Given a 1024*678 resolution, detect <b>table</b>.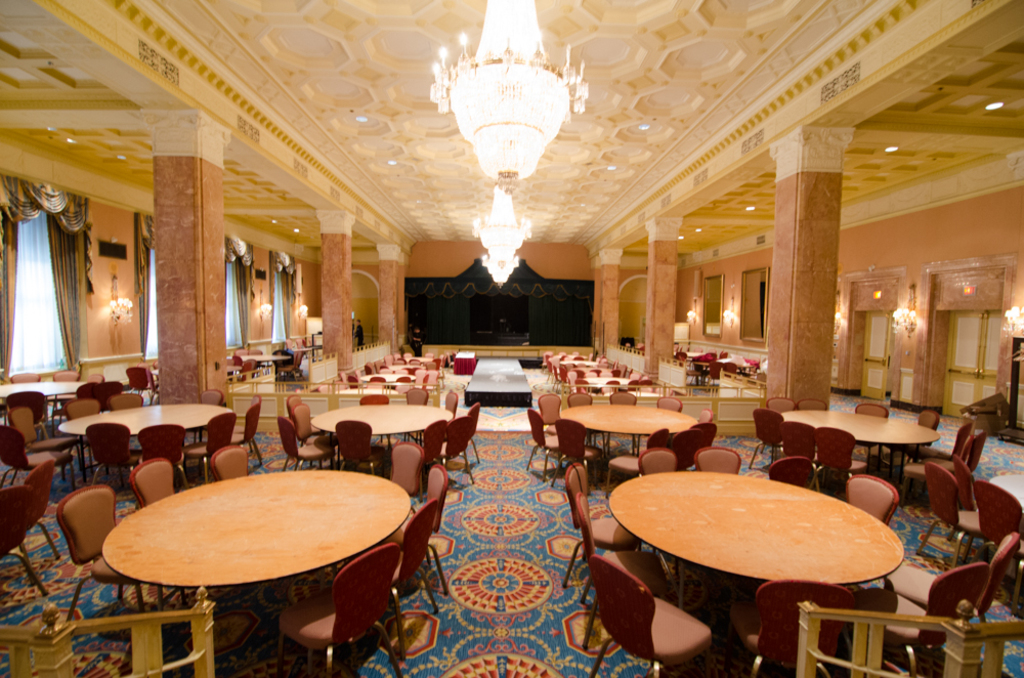
780, 413, 938, 469.
